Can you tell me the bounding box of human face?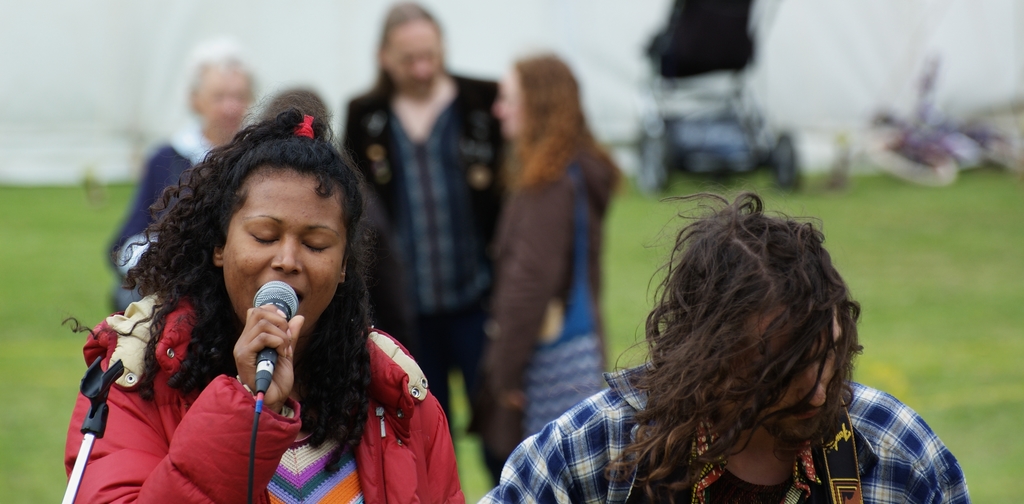
(left=491, top=64, right=531, bottom=136).
